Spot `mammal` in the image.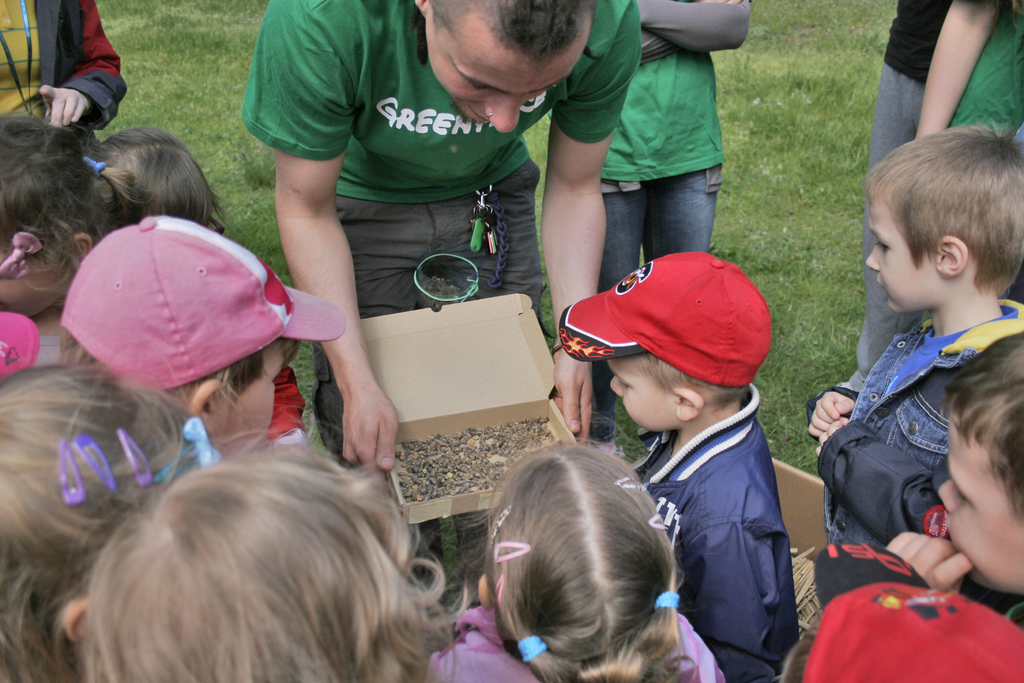
`mammal` found at crop(780, 541, 1023, 682).
